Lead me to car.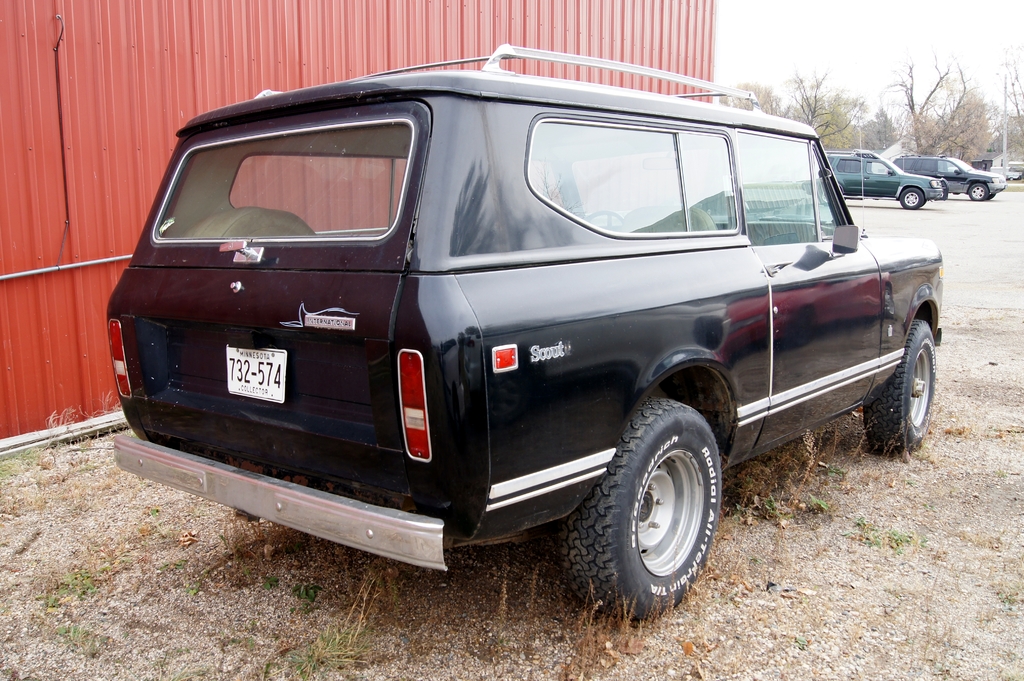
Lead to (left=104, top=70, right=954, bottom=618).
